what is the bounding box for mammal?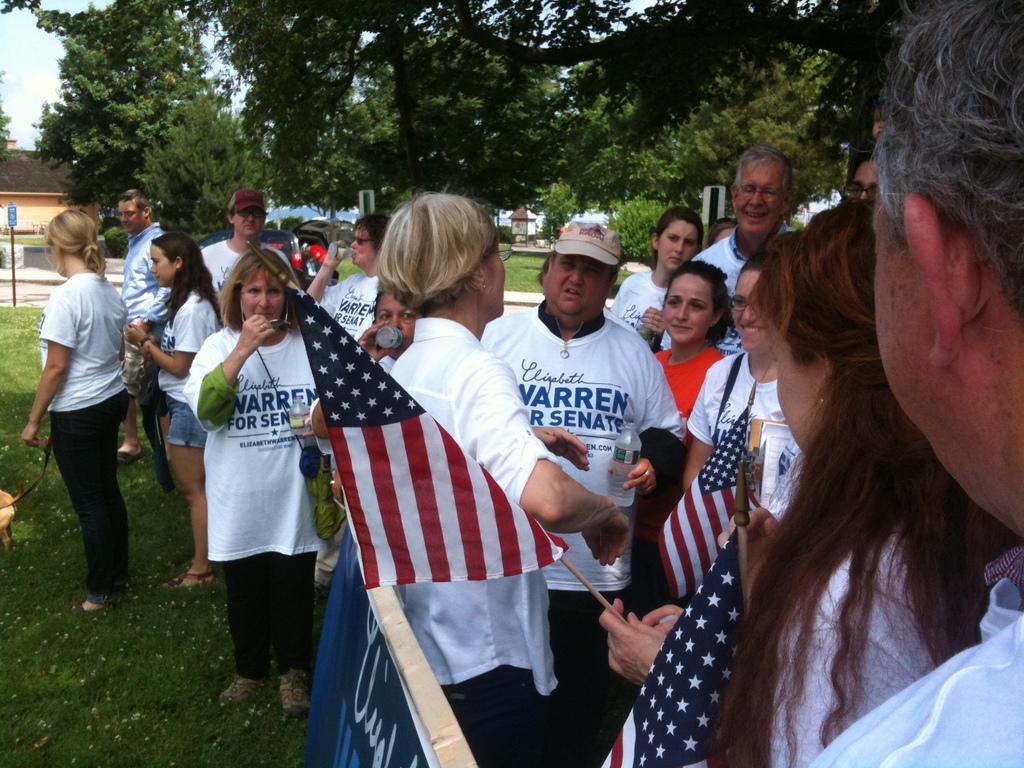
(x1=610, y1=204, x2=709, y2=358).
